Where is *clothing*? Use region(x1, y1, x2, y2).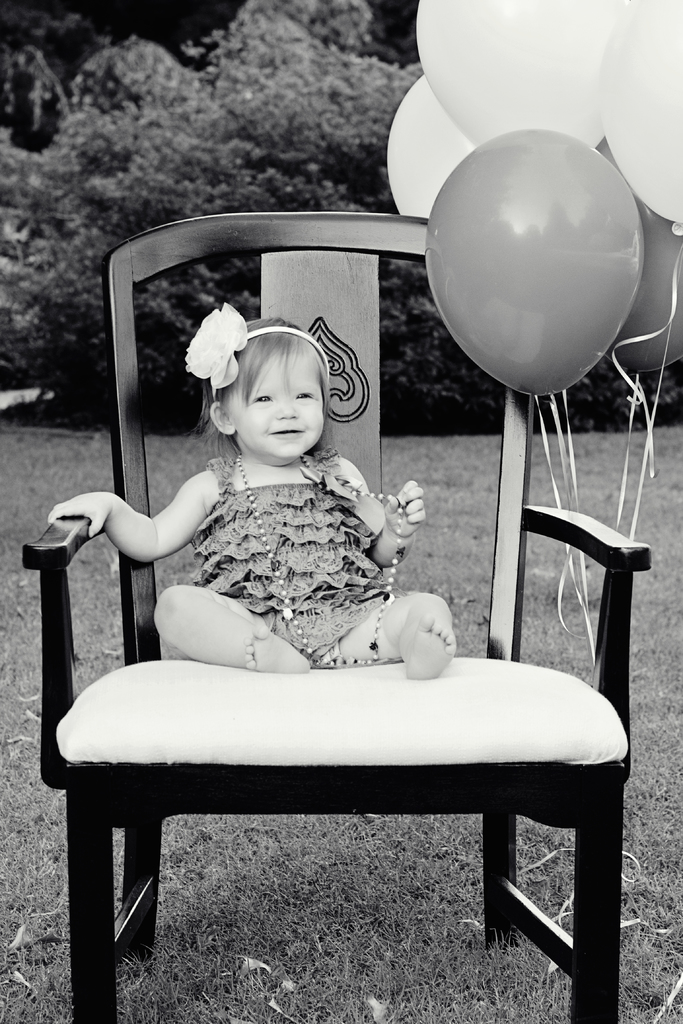
region(126, 460, 415, 622).
